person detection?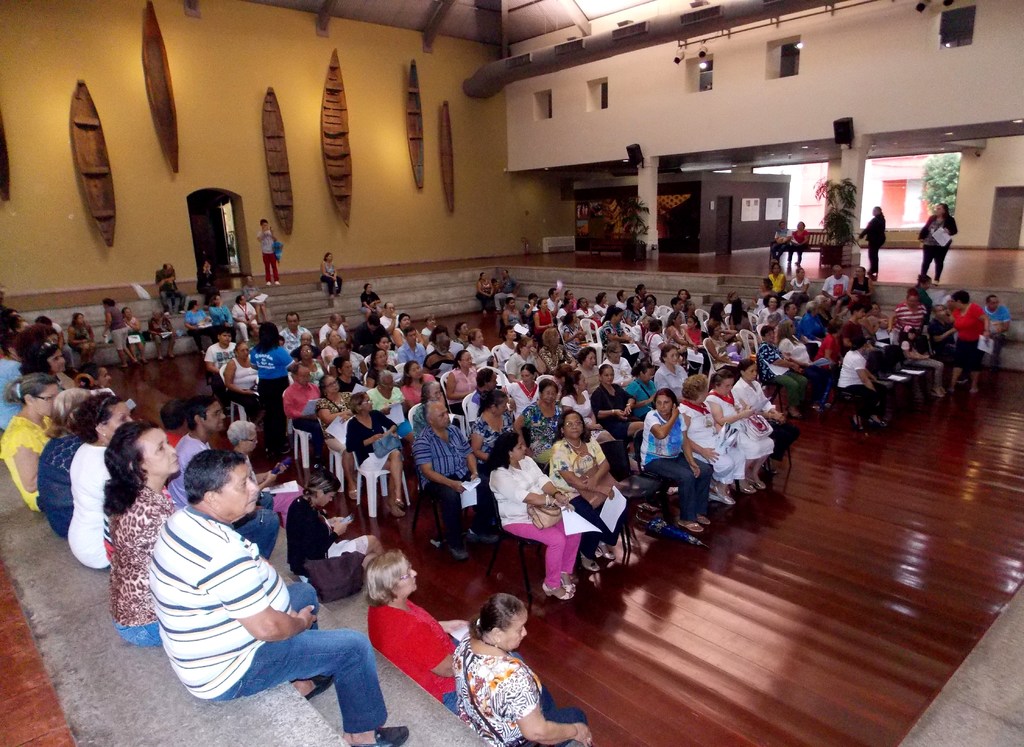
x1=364, y1=541, x2=470, y2=712
